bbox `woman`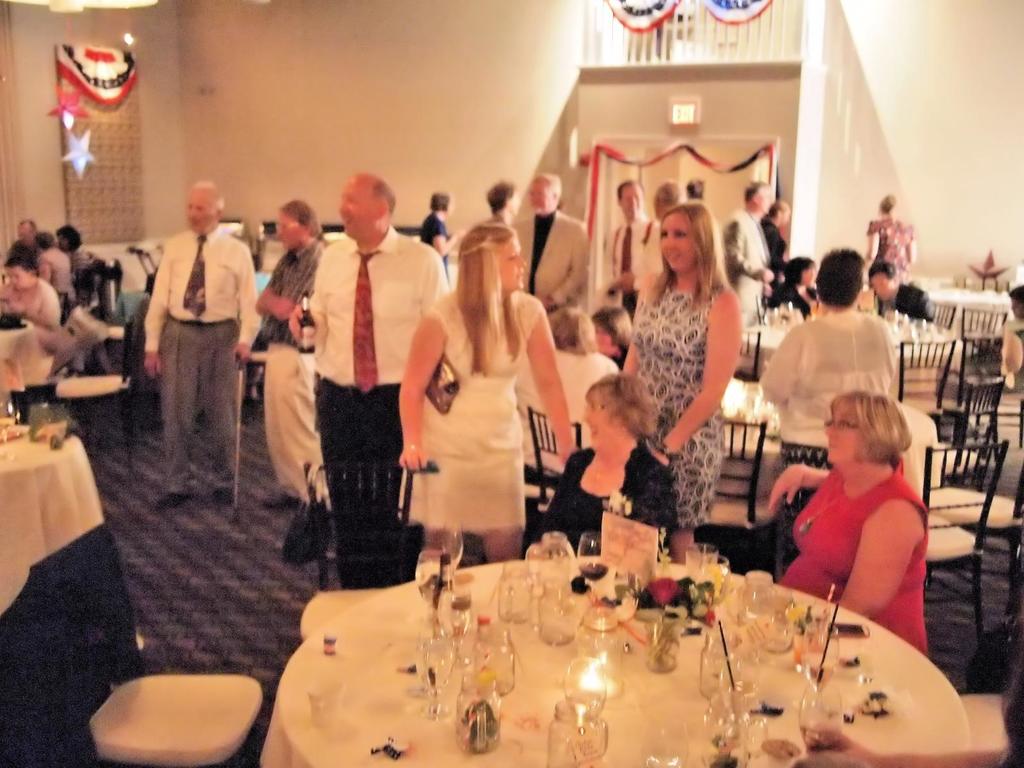
(x1=529, y1=365, x2=675, y2=561)
